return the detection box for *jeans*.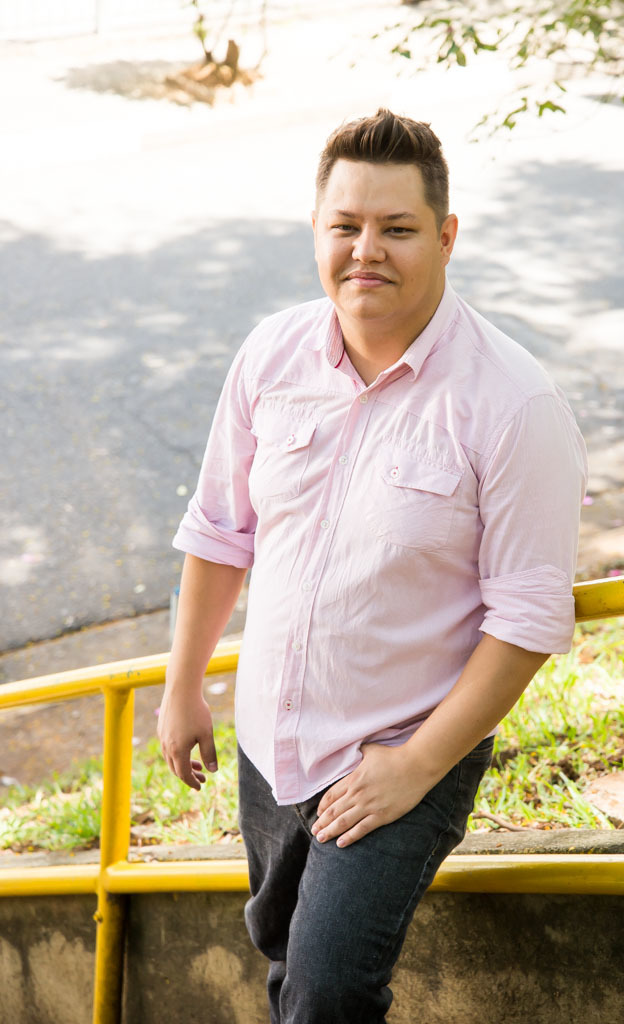
region(235, 780, 496, 1016).
